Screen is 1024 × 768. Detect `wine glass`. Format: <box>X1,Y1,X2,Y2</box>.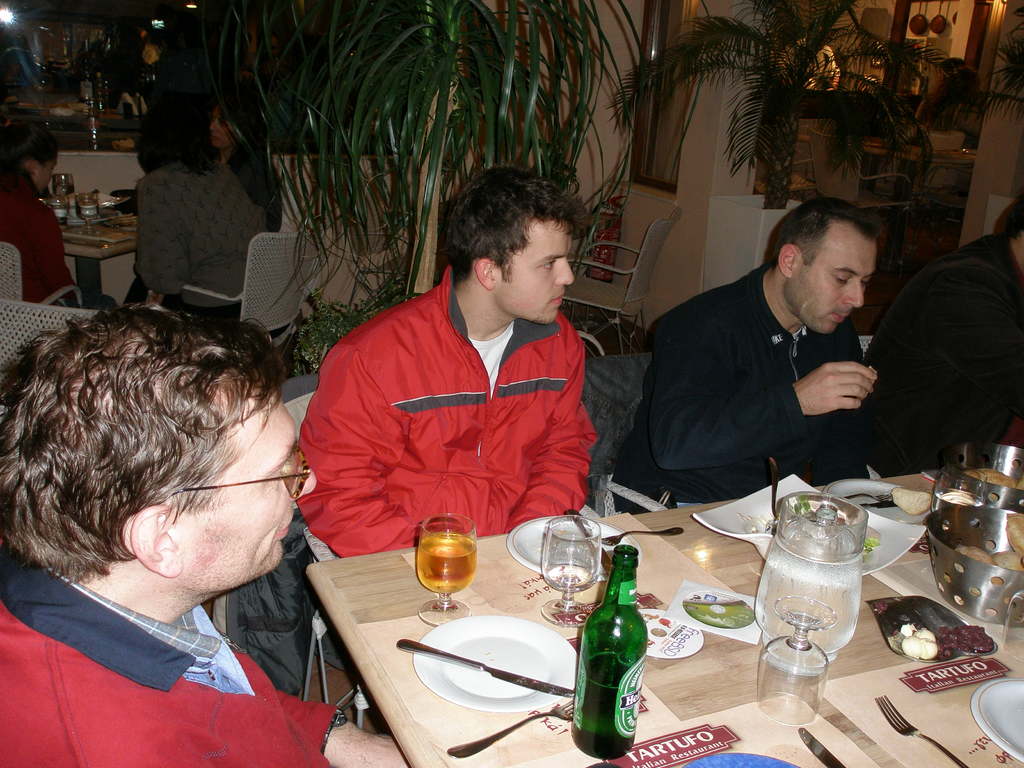
<box>415,511,480,627</box>.
